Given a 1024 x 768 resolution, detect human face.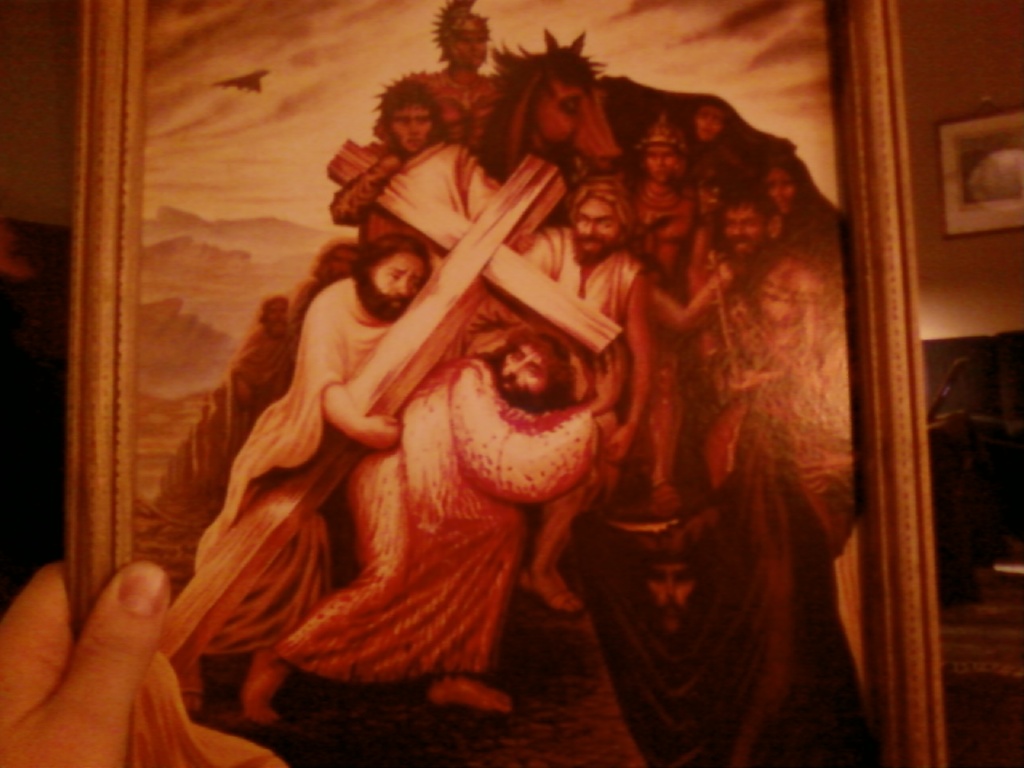
694/108/720/146.
